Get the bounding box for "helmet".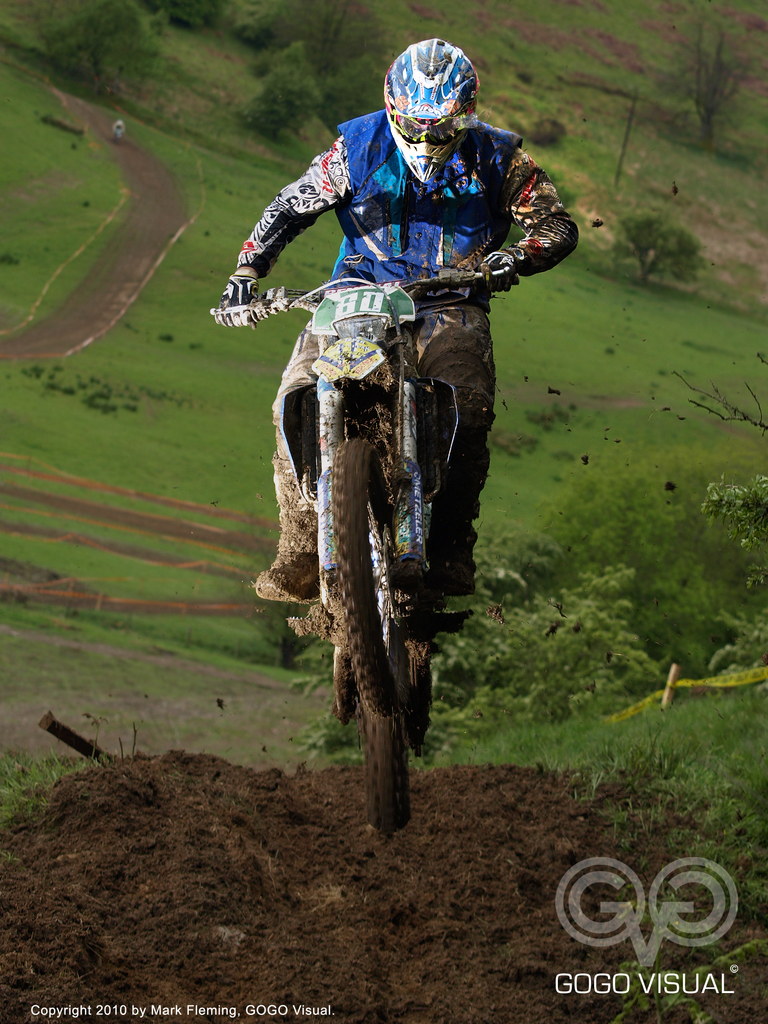
(left=377, top=38, right=483, bottom=154).
